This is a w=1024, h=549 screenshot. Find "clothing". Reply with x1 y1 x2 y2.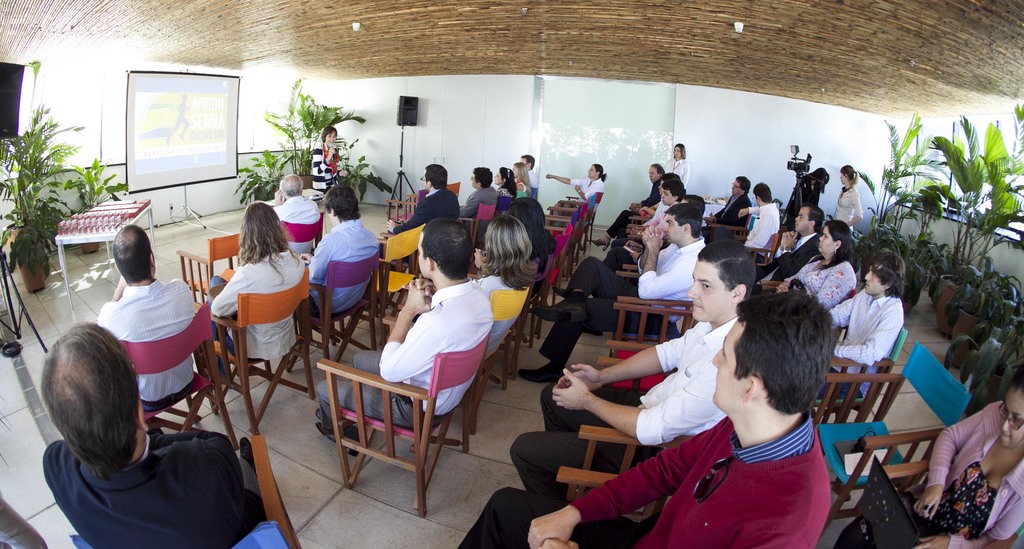
403 195 456 224.
